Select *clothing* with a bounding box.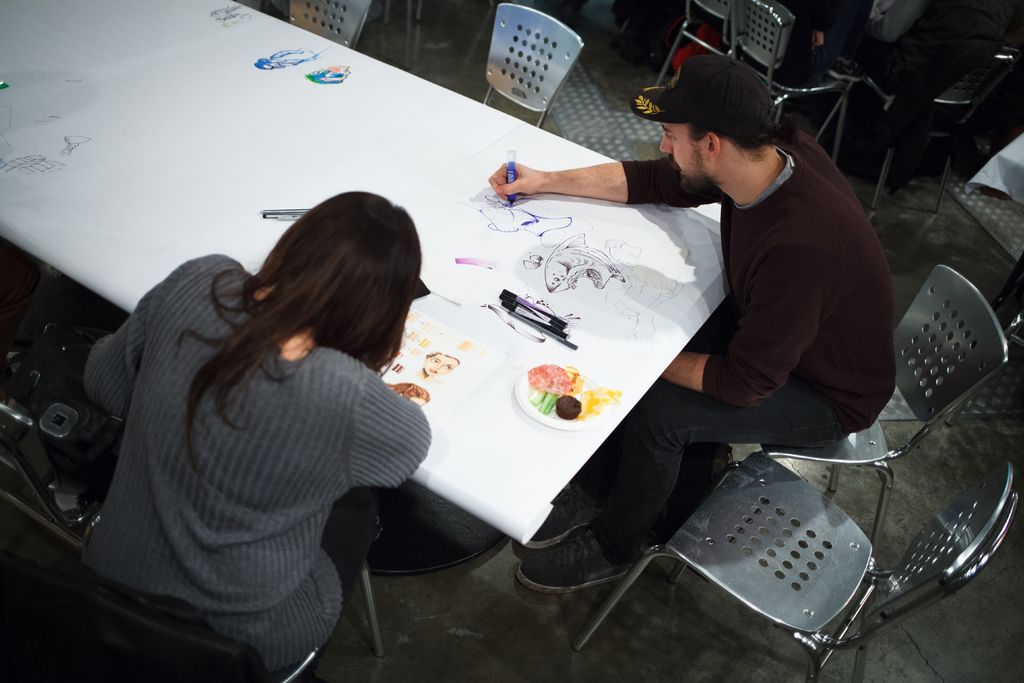
(left=88, top=251, right=416, bottom=658).
